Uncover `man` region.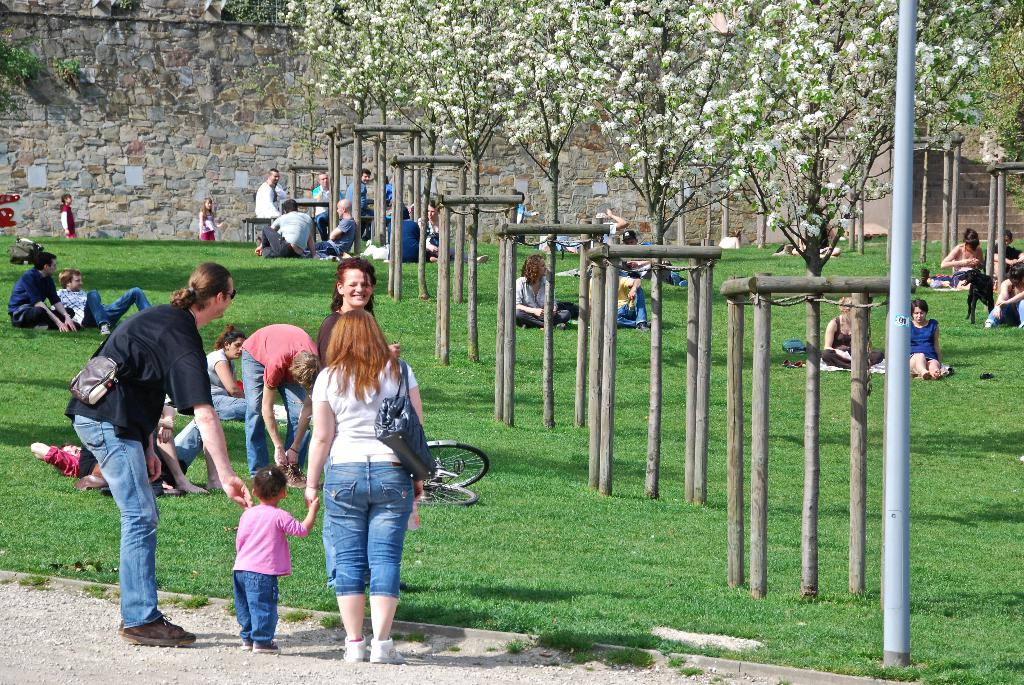
Uncovered: {"x1": 48, "y1": 264, "x2": 154, "y2": 336}.
